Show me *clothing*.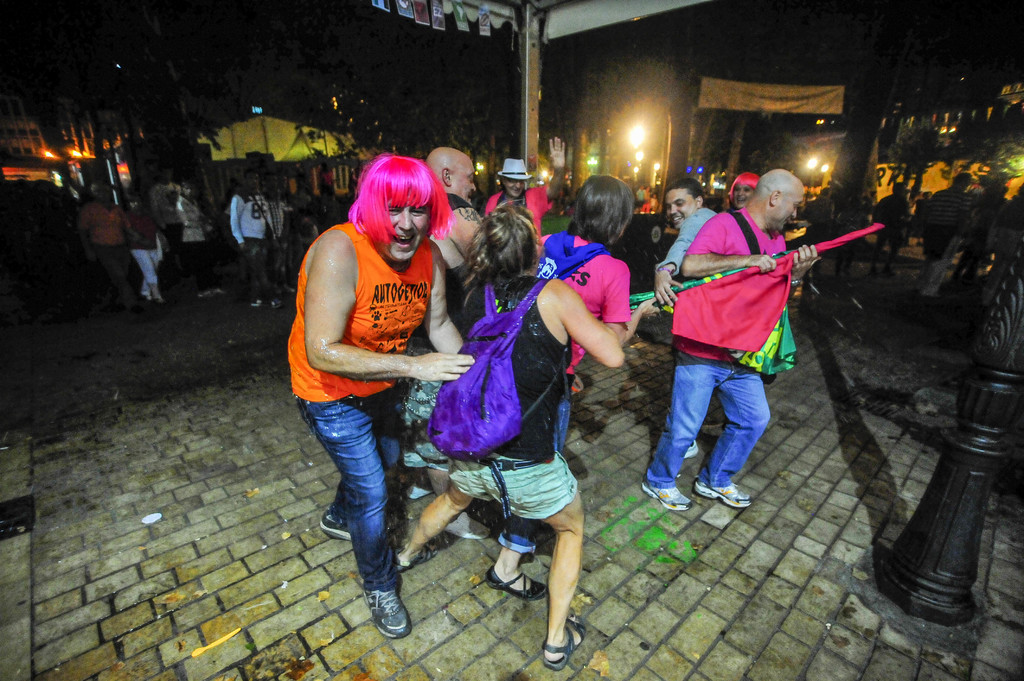
*clothing* is here: Rect(476, 185, 552, 248).
